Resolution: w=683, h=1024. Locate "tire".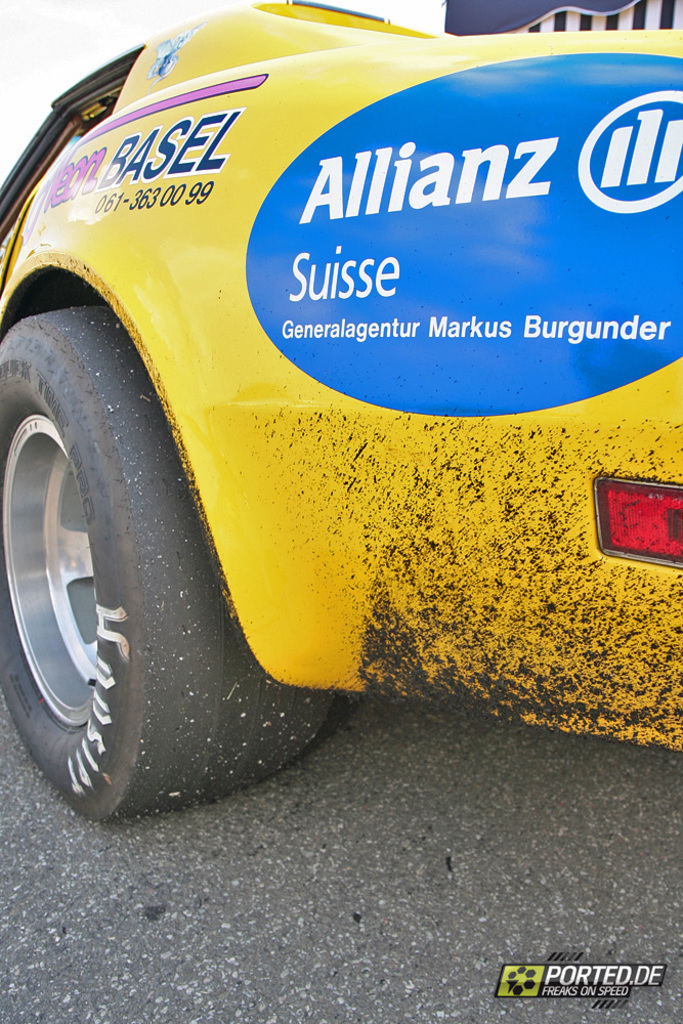
(0,309,328,817).
